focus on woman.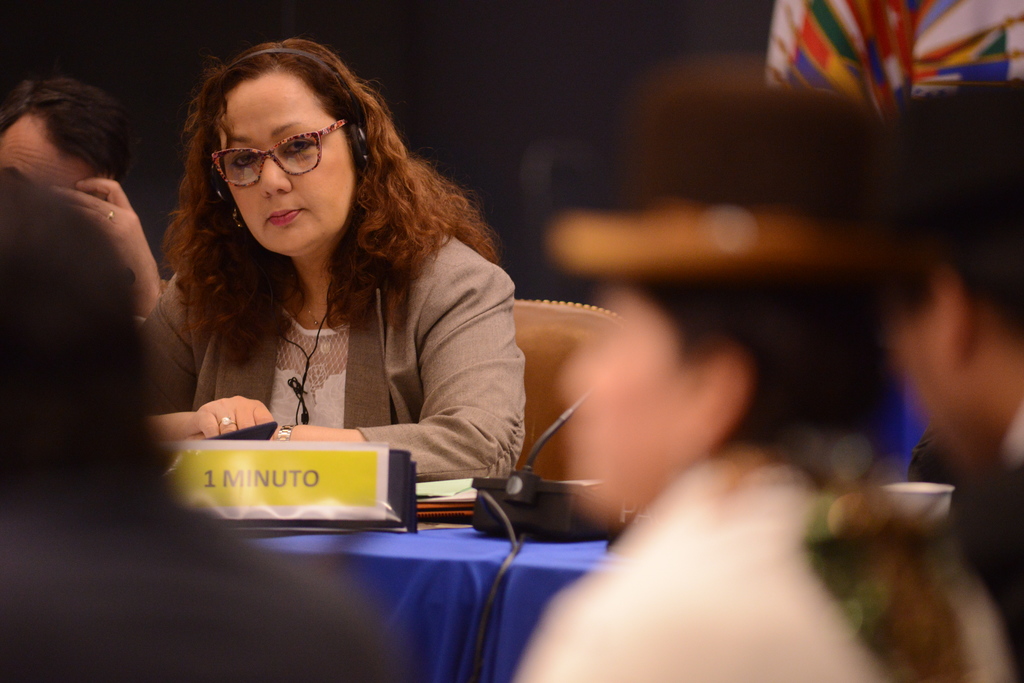
Focused at (x1=142, y1=35, x2=540, y2=491).
